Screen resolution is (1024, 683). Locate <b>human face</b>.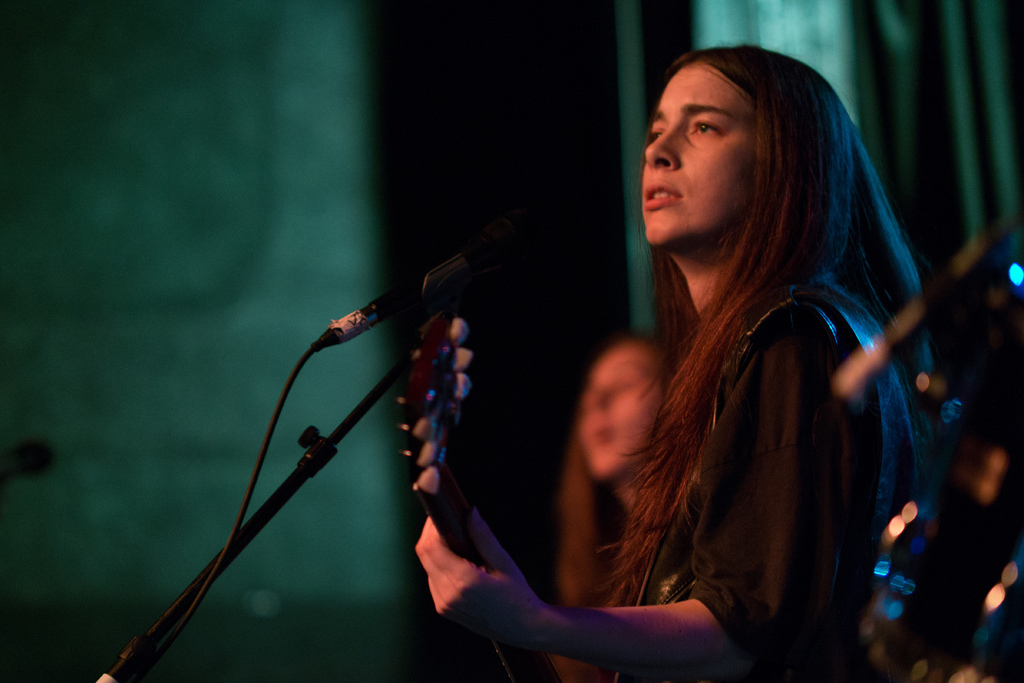
(640, 63, 754, 247).
